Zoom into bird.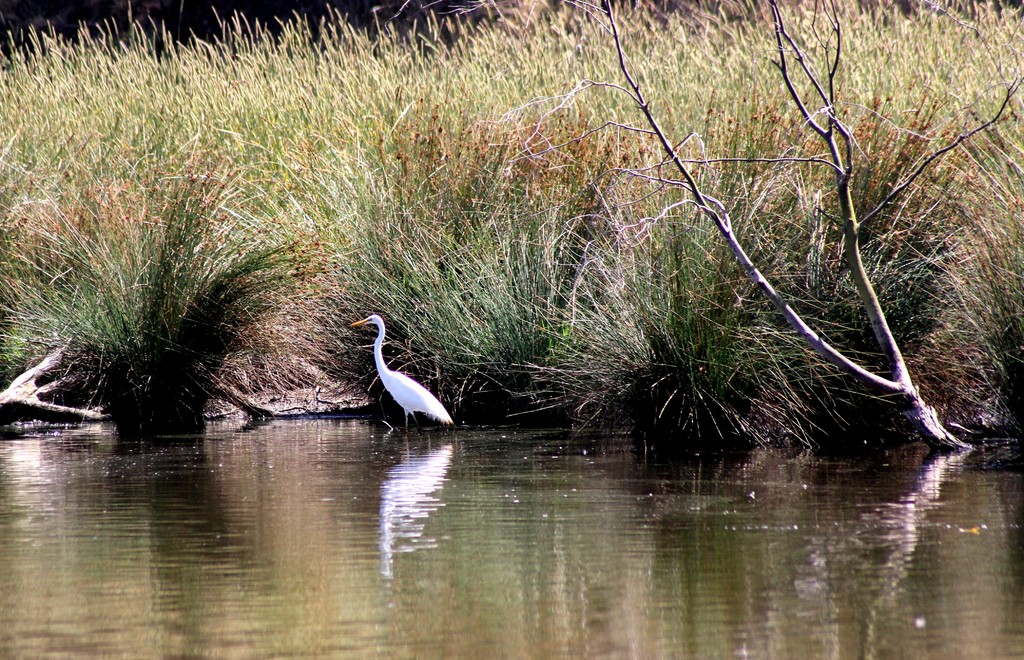
Zoom target: bbox(346, 308, 458, 435).
